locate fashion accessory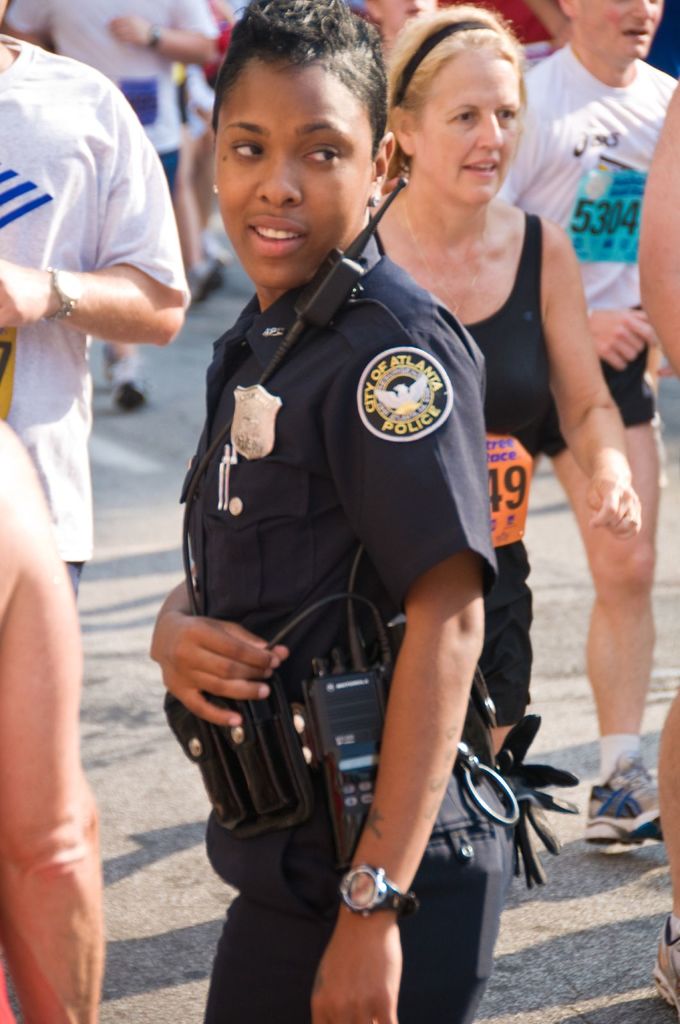
[x1=44, y1=260, x2=84, y2=321]
